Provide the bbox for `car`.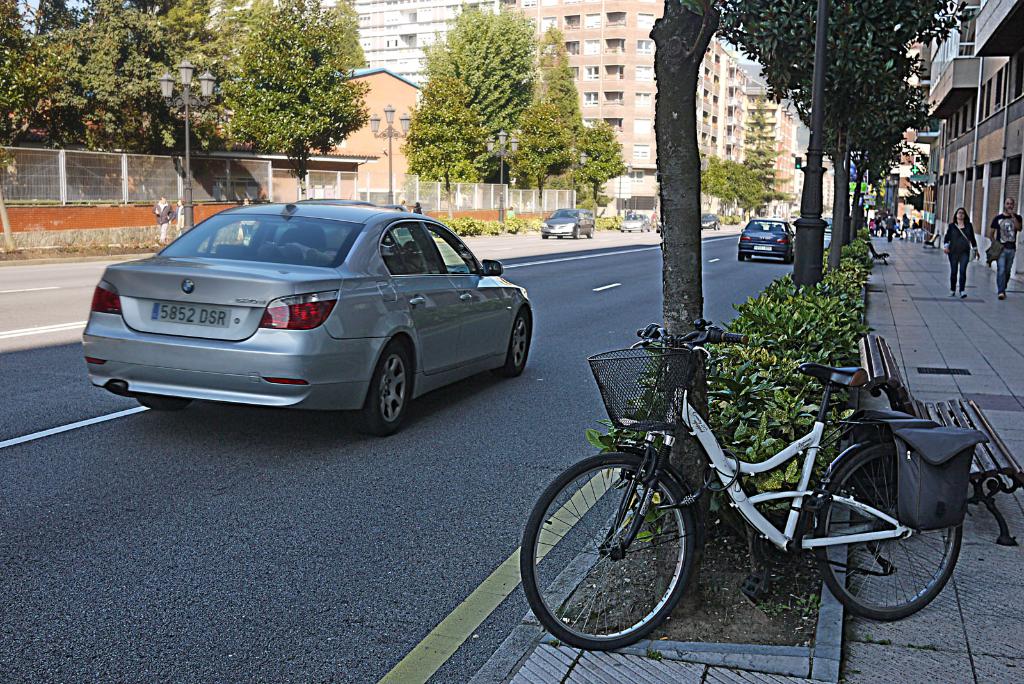
Rect(617, 214, 651, 233).
